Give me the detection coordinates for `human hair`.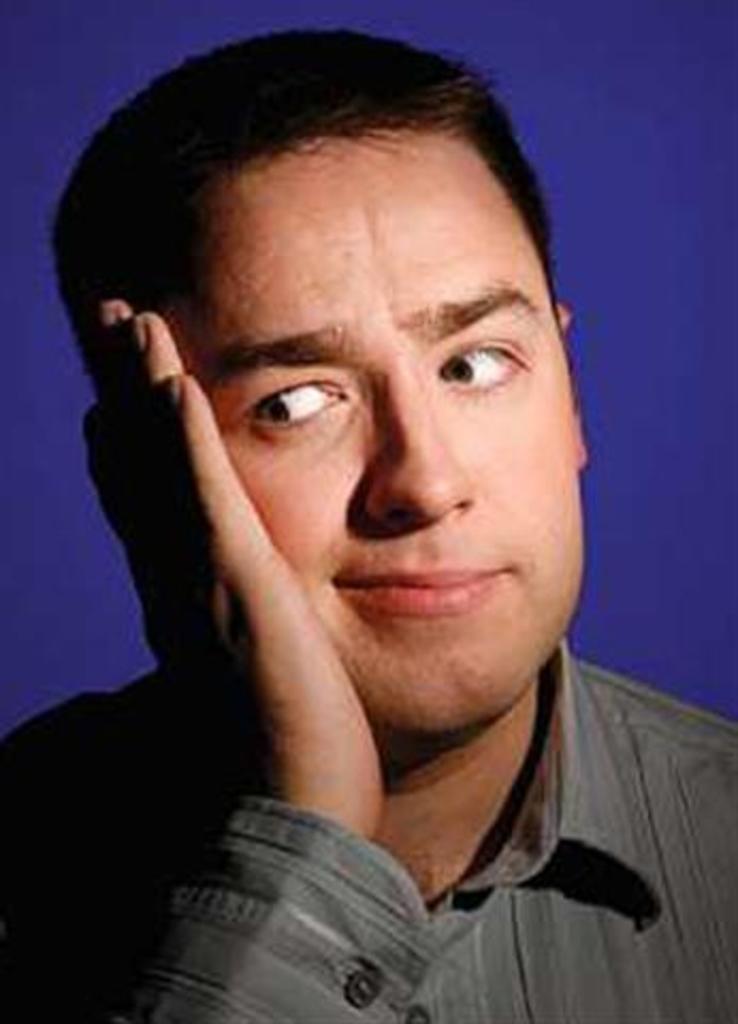
62,38,538,425.
